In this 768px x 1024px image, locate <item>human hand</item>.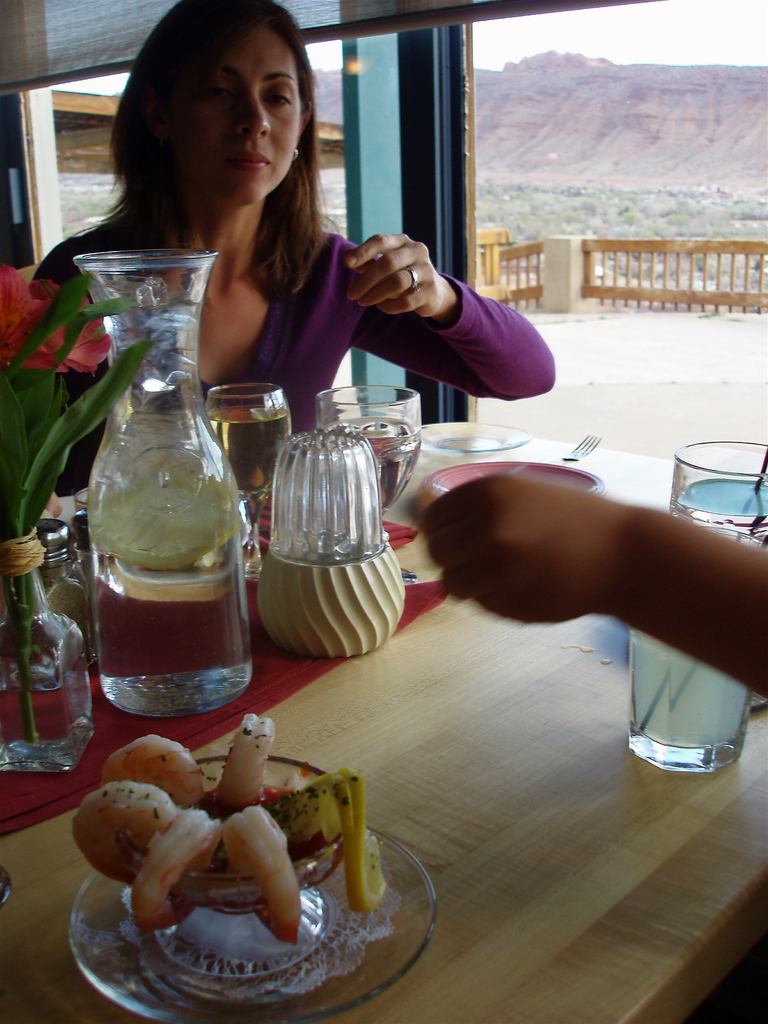
Bounding box: crop(344, 228, 445, 323).
